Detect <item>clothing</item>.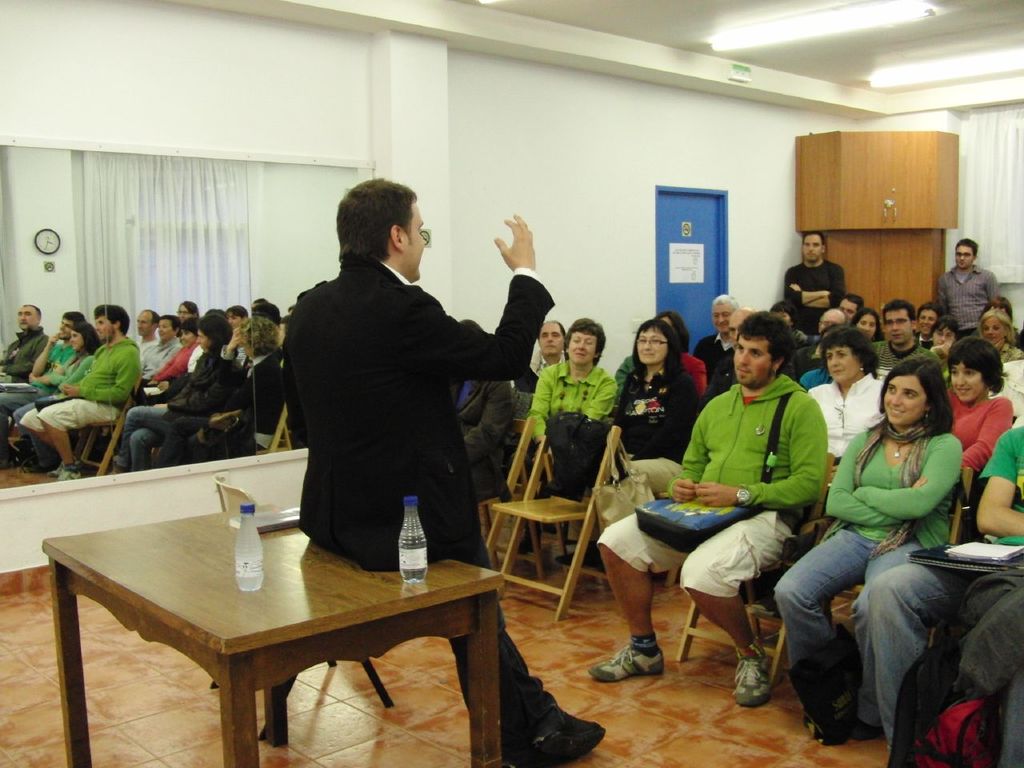
Detected at box=[936, 266, 1001, 334].
